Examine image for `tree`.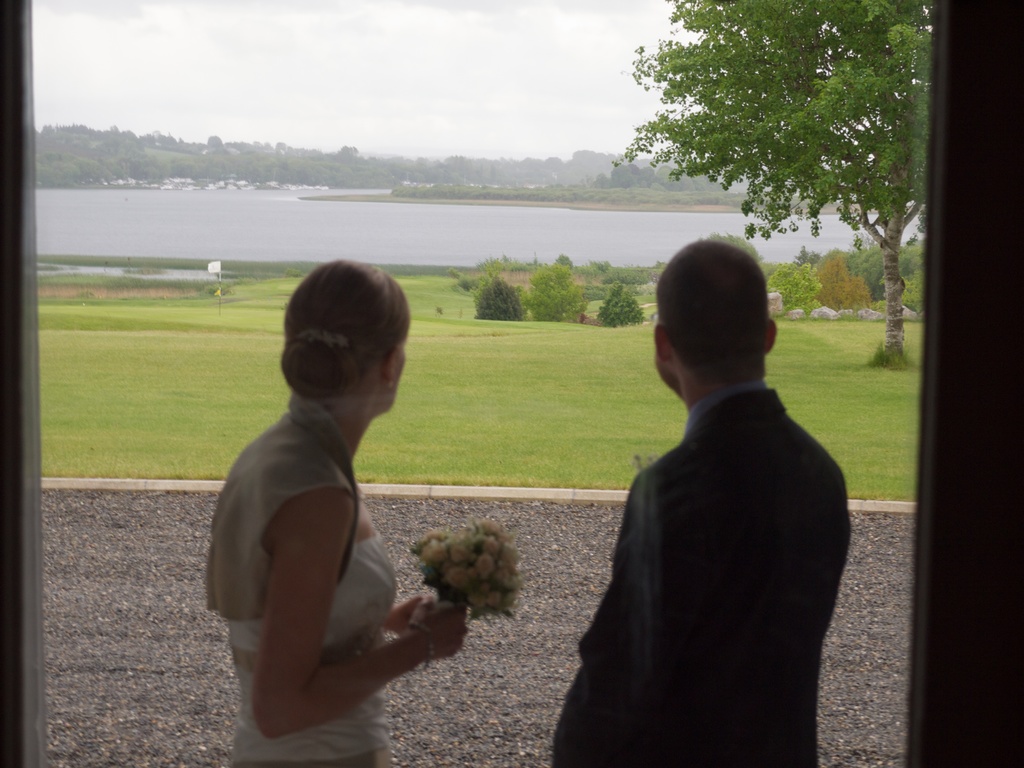
Examination result: bbox(33, 114, 629, 188).
